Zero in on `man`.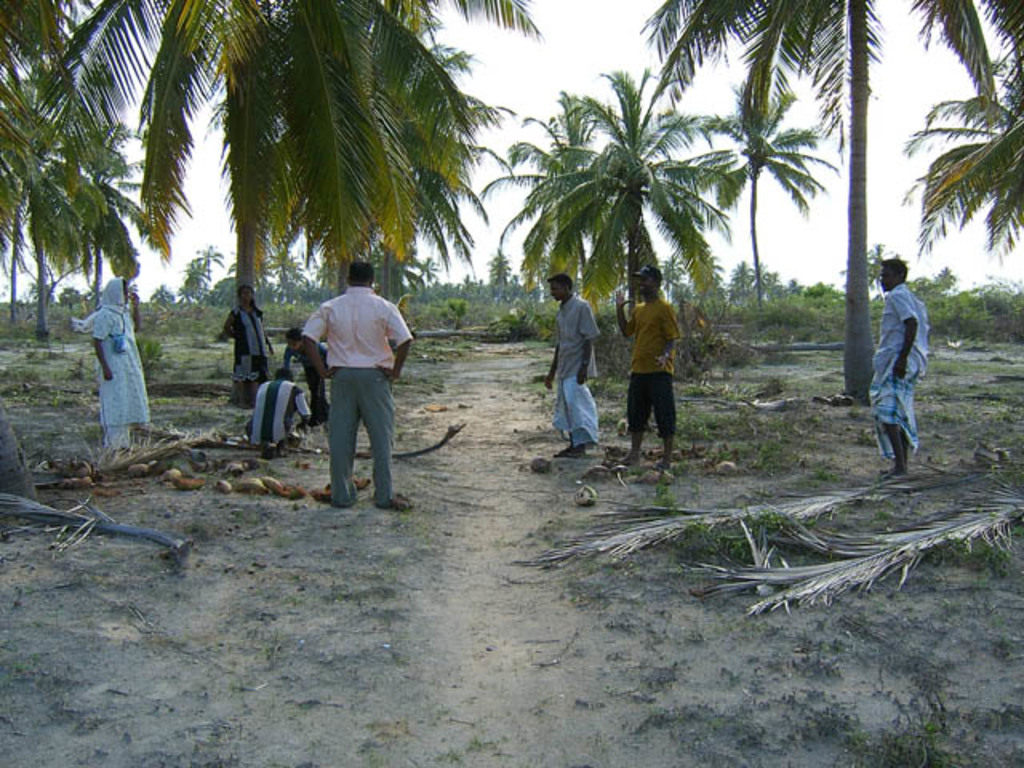
Zeroed in: bbox=(869, 251, 933, 480).
